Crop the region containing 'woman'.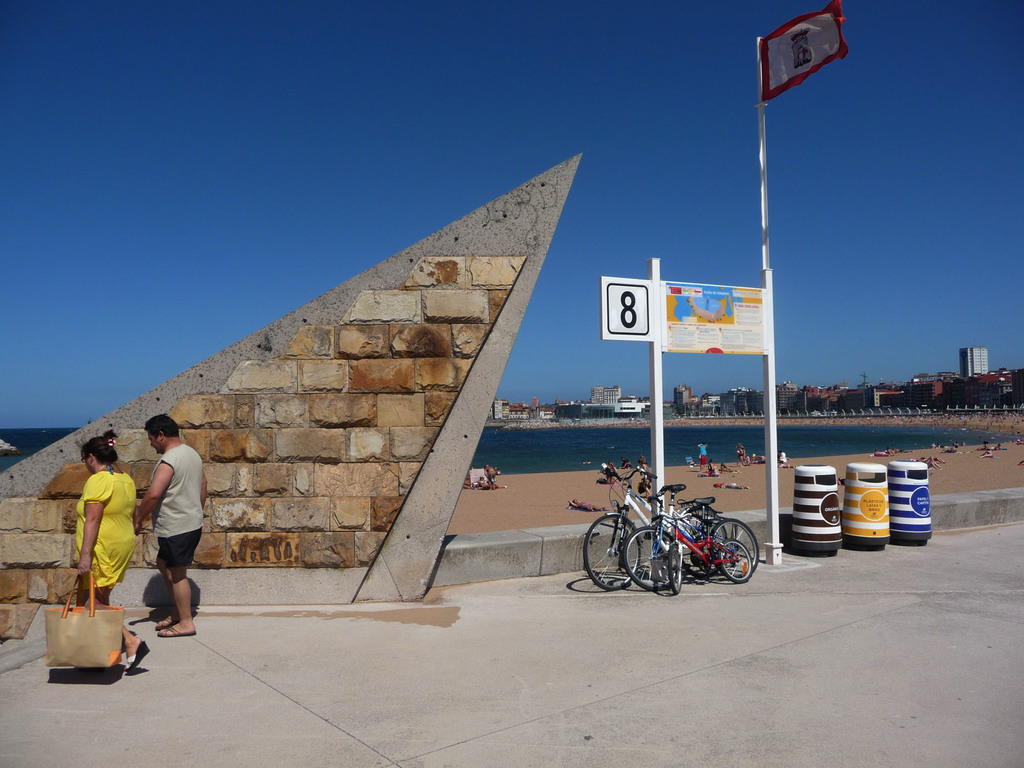
Crop region: <region>570, 499, 606, 512</region>.
